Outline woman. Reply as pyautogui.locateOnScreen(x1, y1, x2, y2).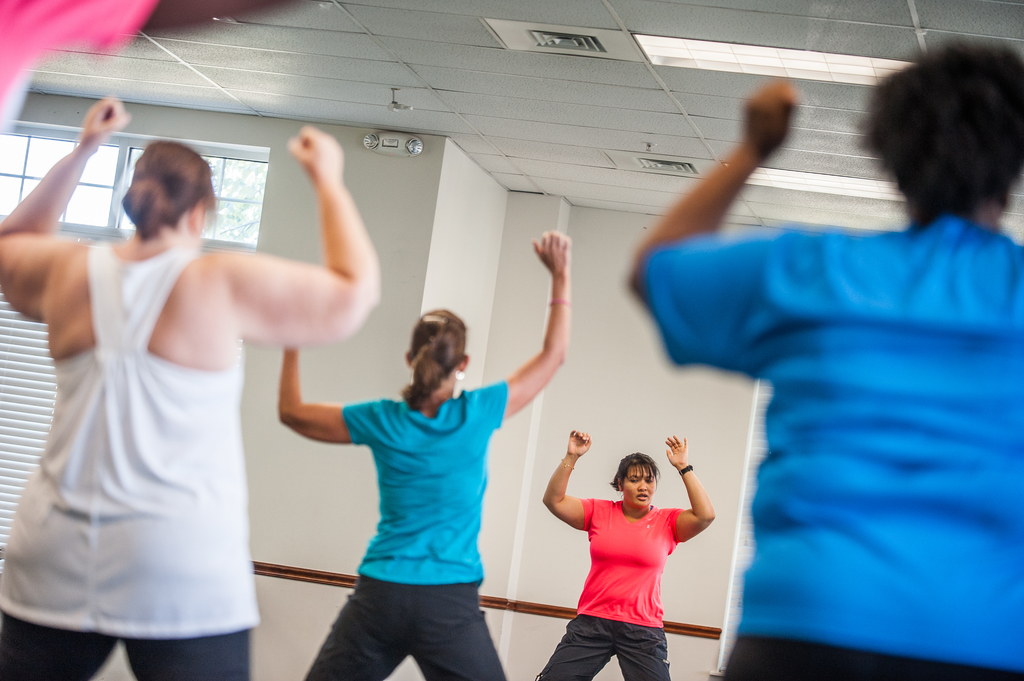
pyautogui.locateOnScreen(621, 39, 1023, 680).
